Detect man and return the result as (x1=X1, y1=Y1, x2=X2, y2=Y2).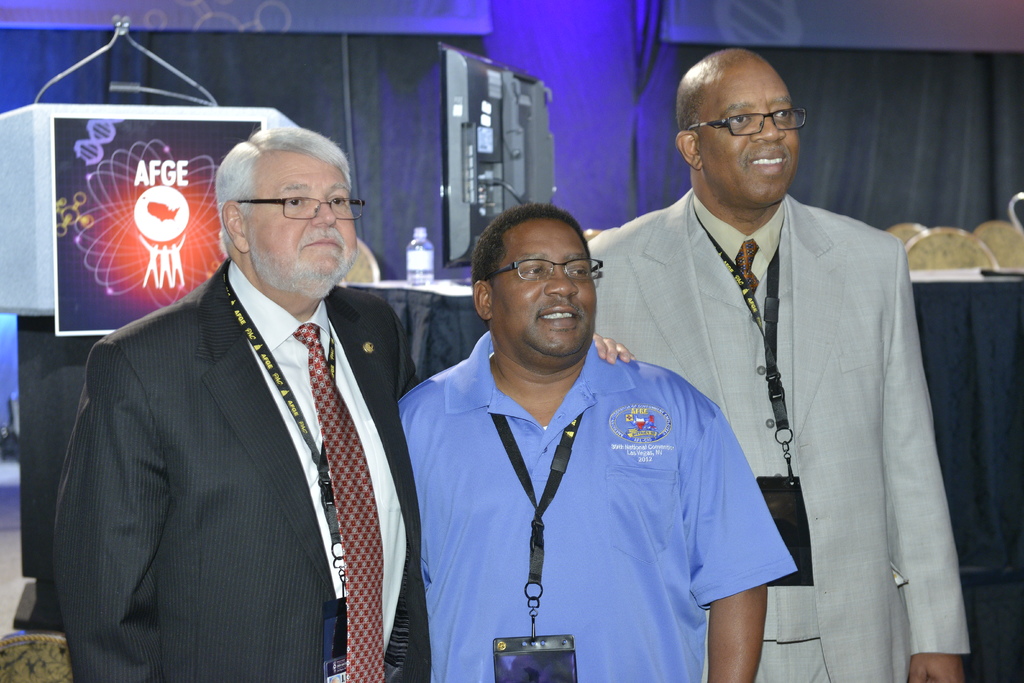
(x1=593, y1=43, x2=967, y2=682).
